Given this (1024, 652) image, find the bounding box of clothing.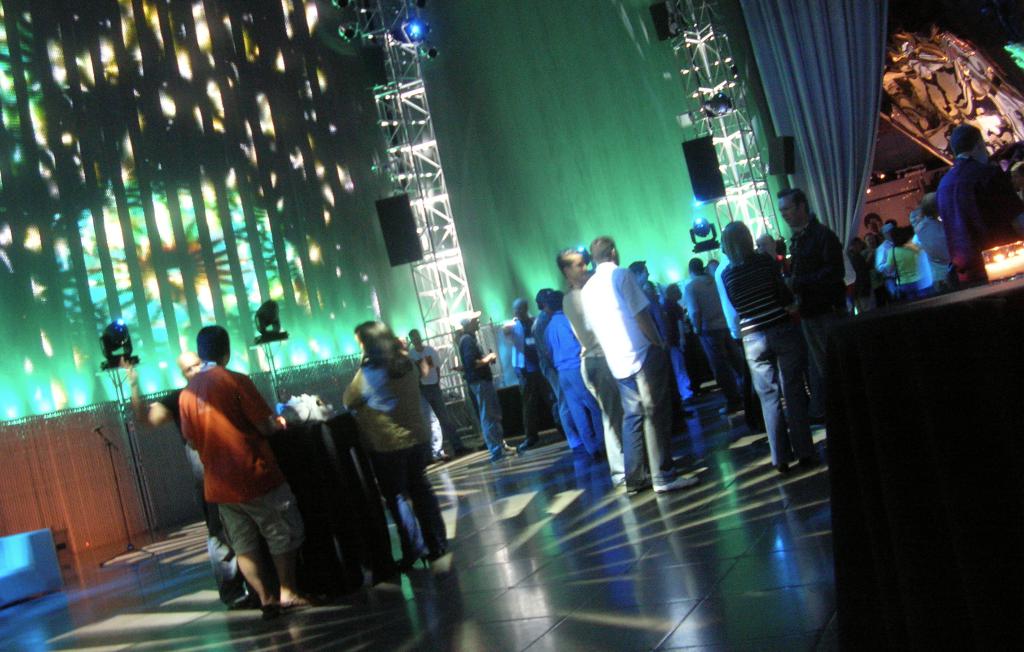
bbox=(934, 148, 1023, 287).
